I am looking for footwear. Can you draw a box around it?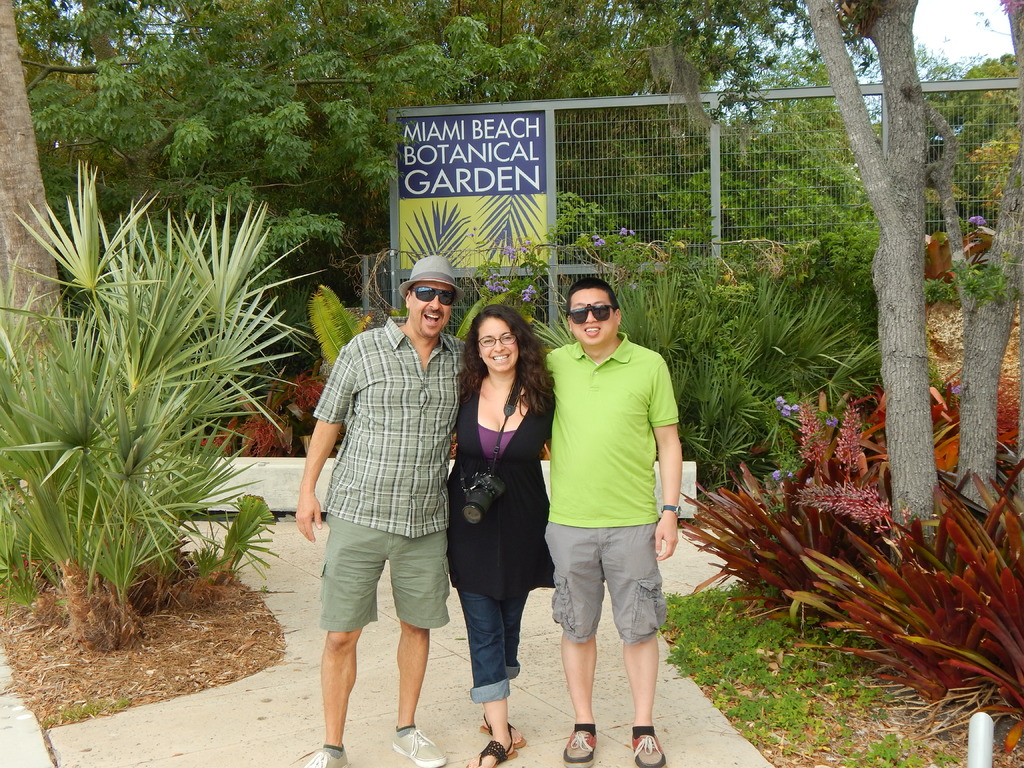
Sure, the bounding box is (561, 723, 598, 767).
